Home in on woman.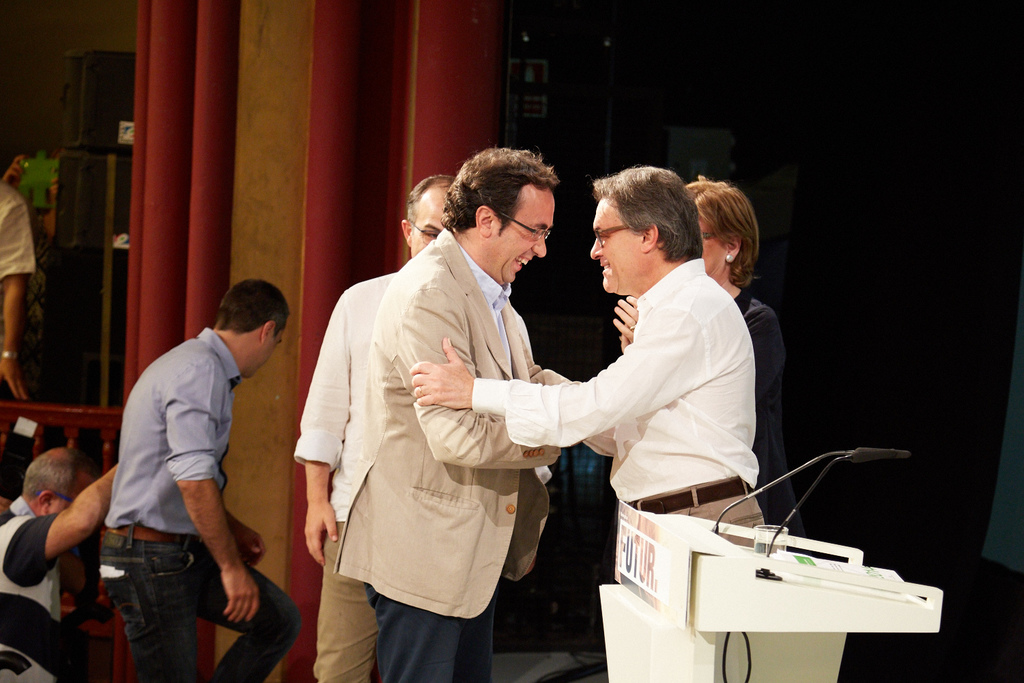
Homed in at l=612, t=174, r=805, b=539.
